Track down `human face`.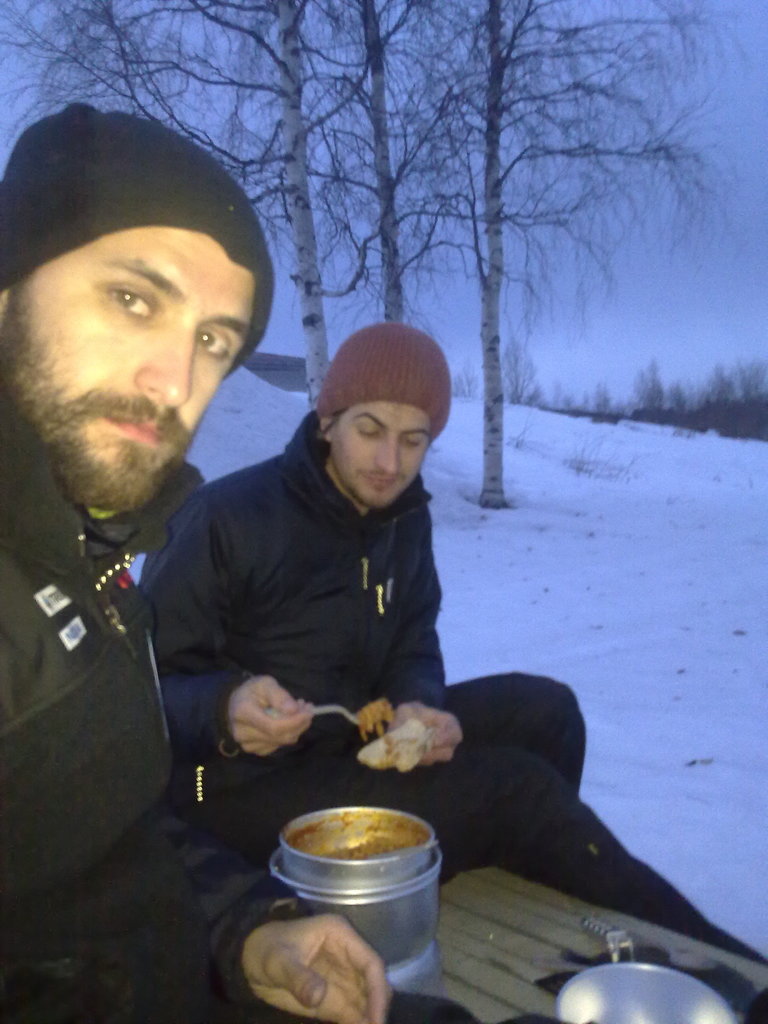
Tracked to locate(15, 239, 262, 515).
